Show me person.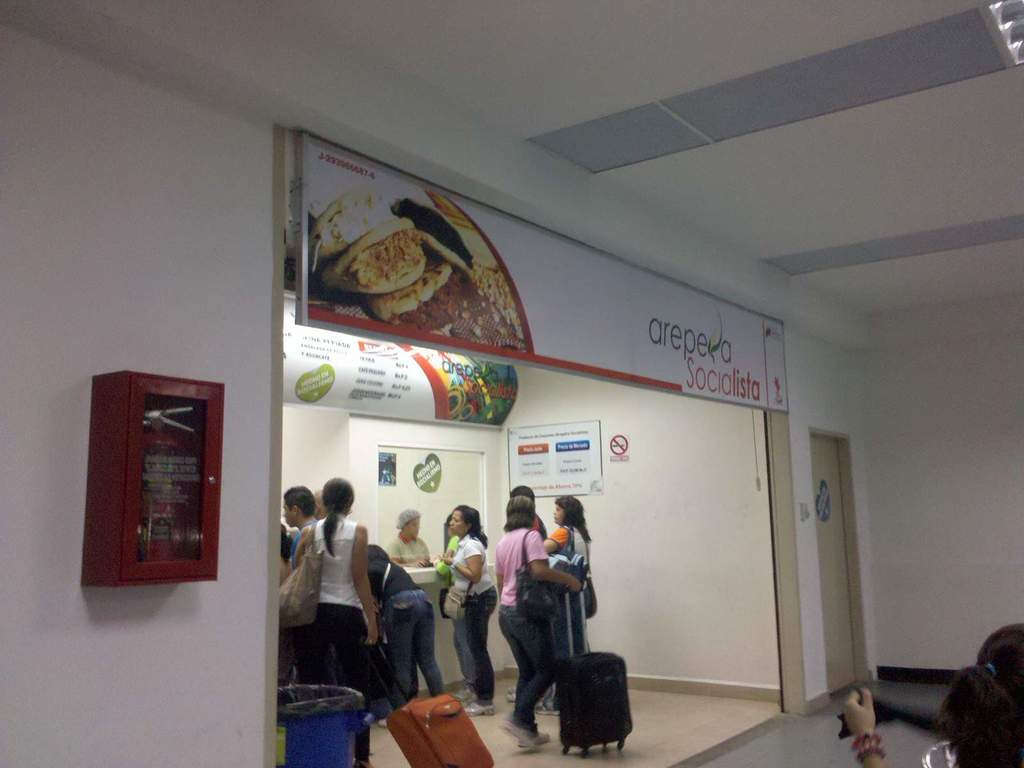
person is here: BBox(378, 502, 451, 712).
